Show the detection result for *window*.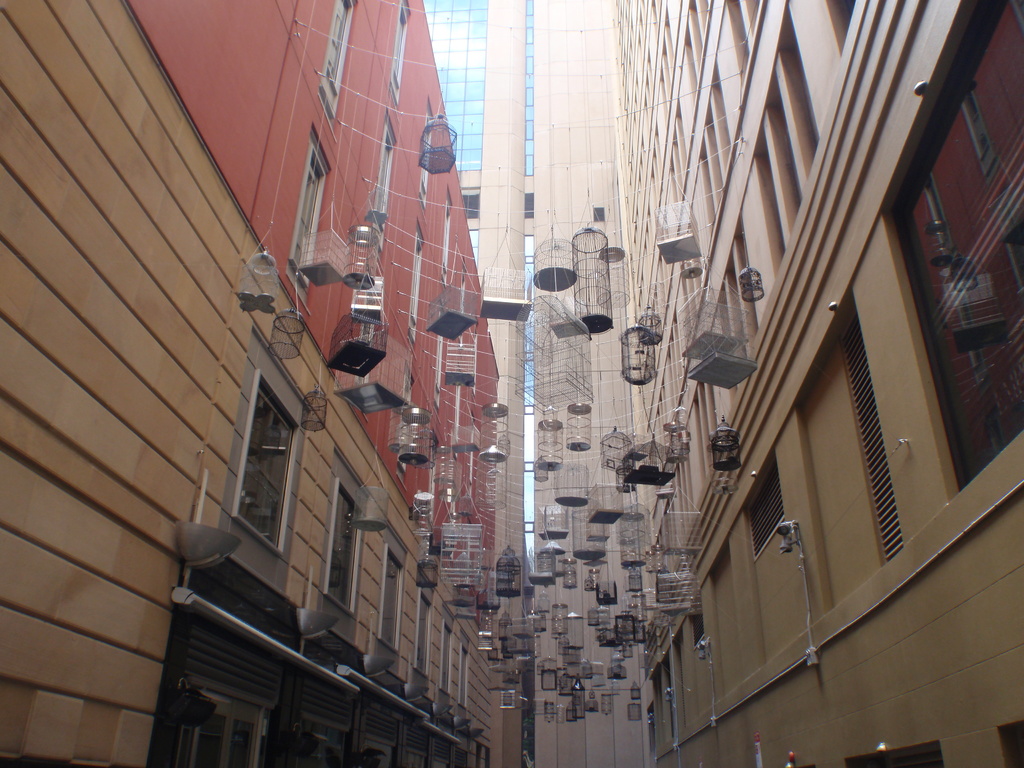
left=376, top=118, right=392, bottom=234.
